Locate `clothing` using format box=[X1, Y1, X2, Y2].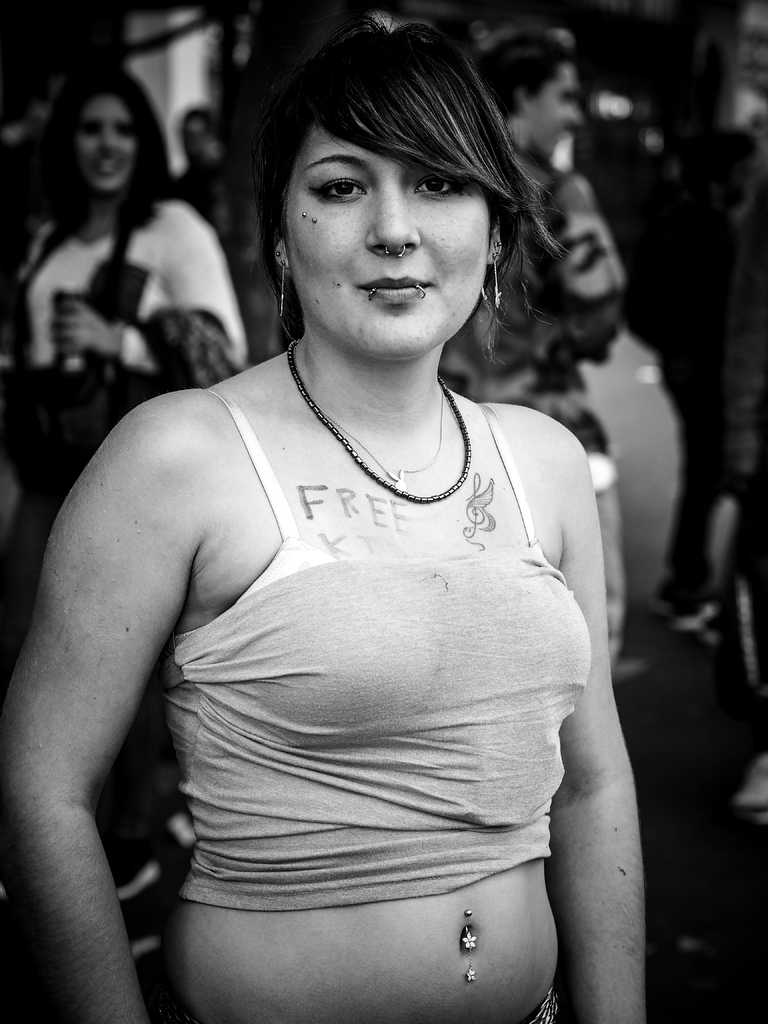
box=[156, 387, 595, 908].
